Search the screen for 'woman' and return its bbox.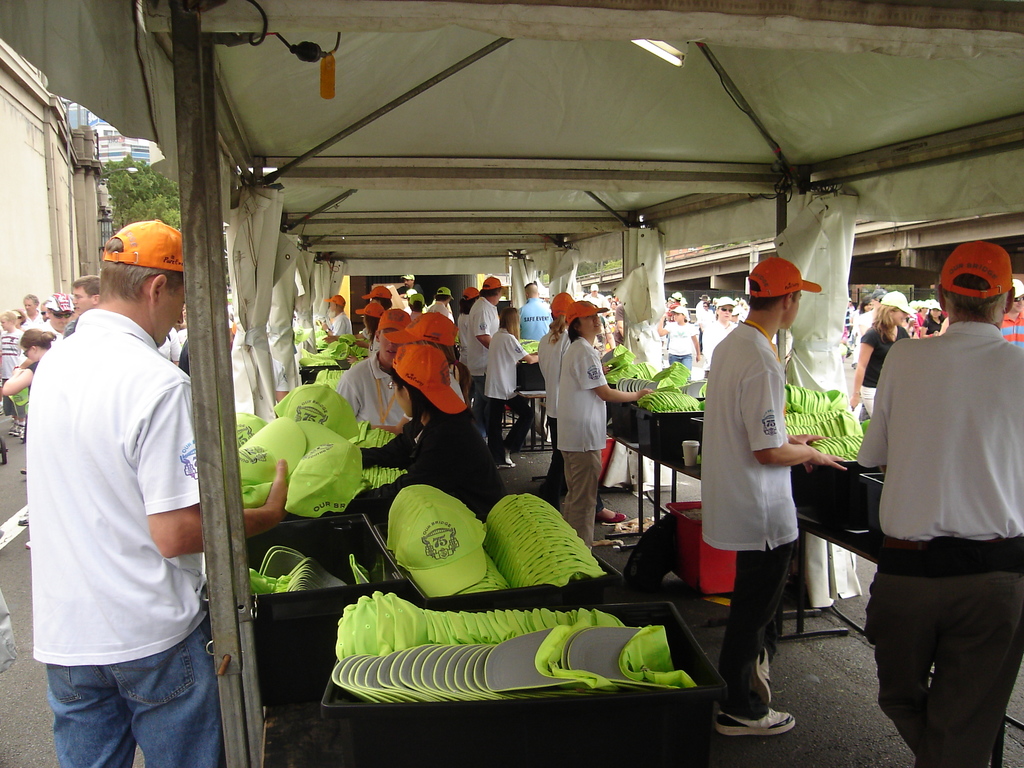
Found: select_region(484, 303, 533, 476).
